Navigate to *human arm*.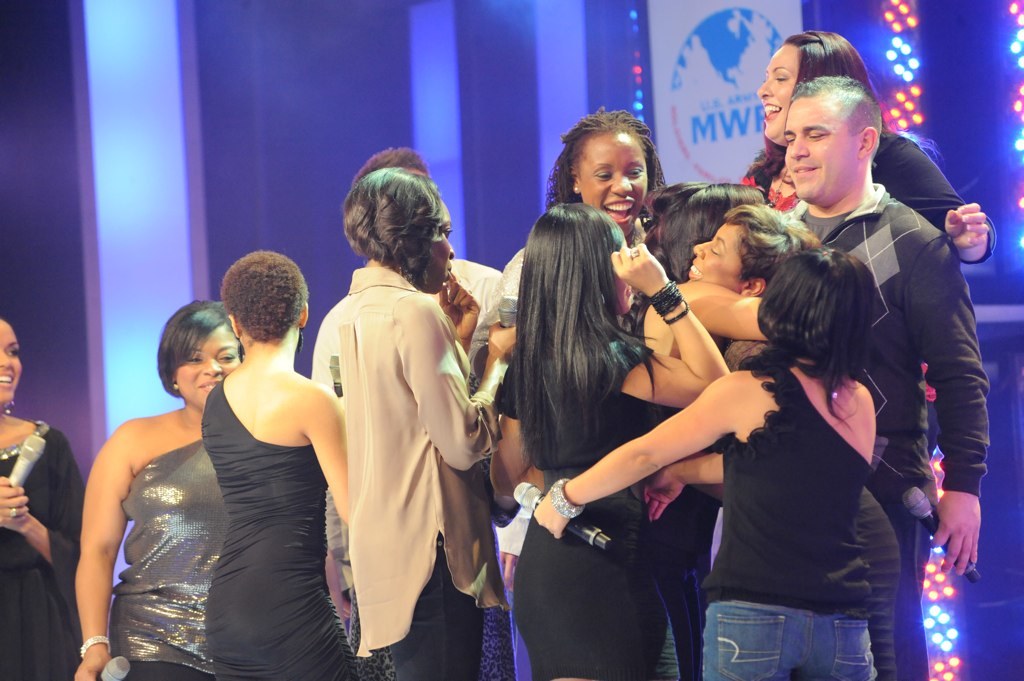
Navigation target: rect(307, 380, 366, 539).
